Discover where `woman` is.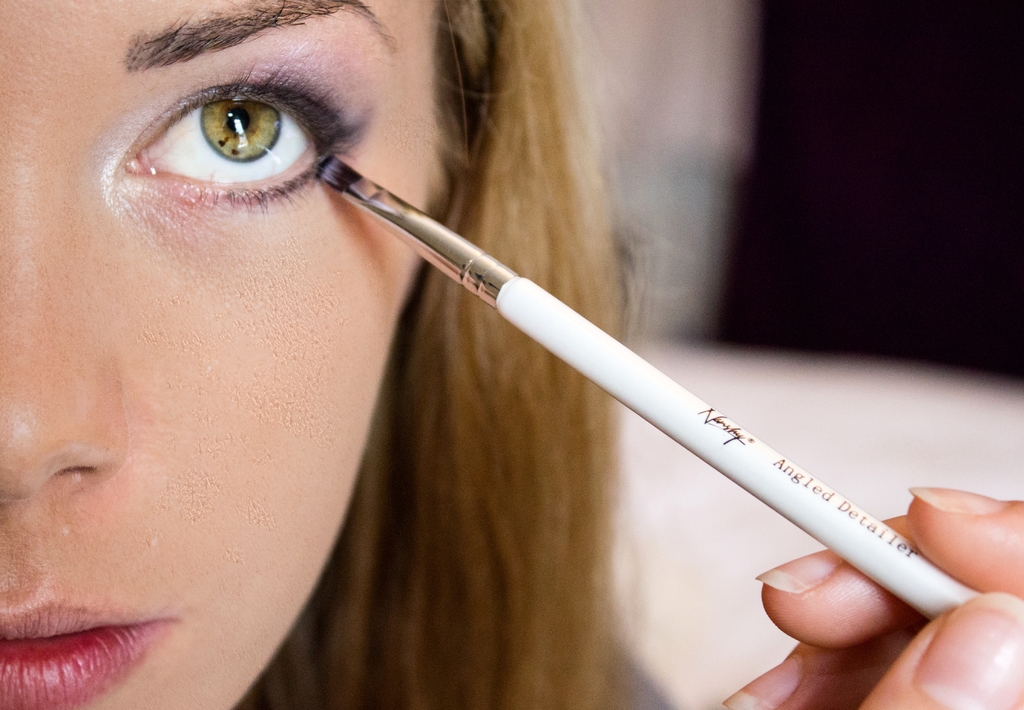
Discovered at l=38, t=0, r=983, b=704.
